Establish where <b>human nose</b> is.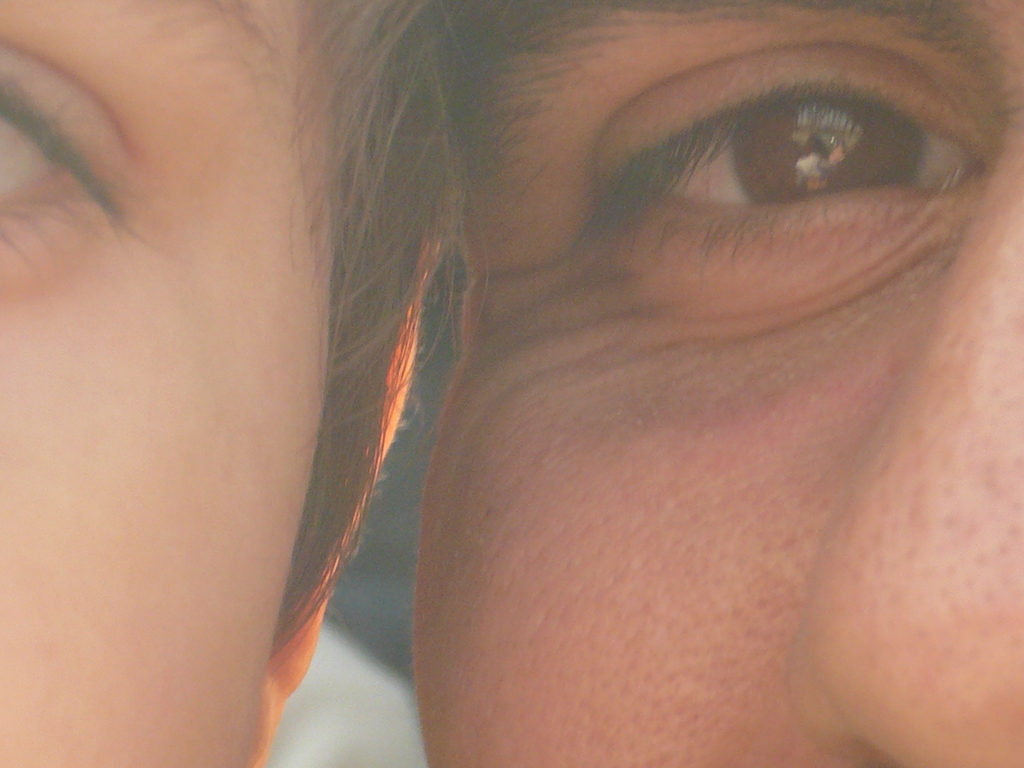
Established at 797/143/1023/767.
